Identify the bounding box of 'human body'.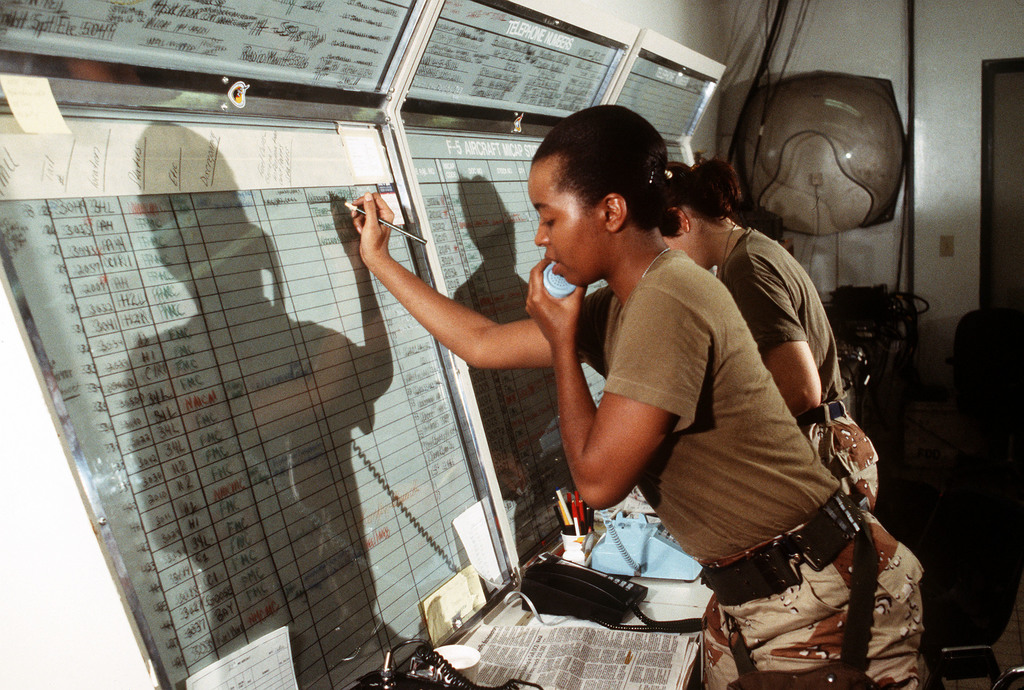
left=334, top=143, right=869, bottom=641.
